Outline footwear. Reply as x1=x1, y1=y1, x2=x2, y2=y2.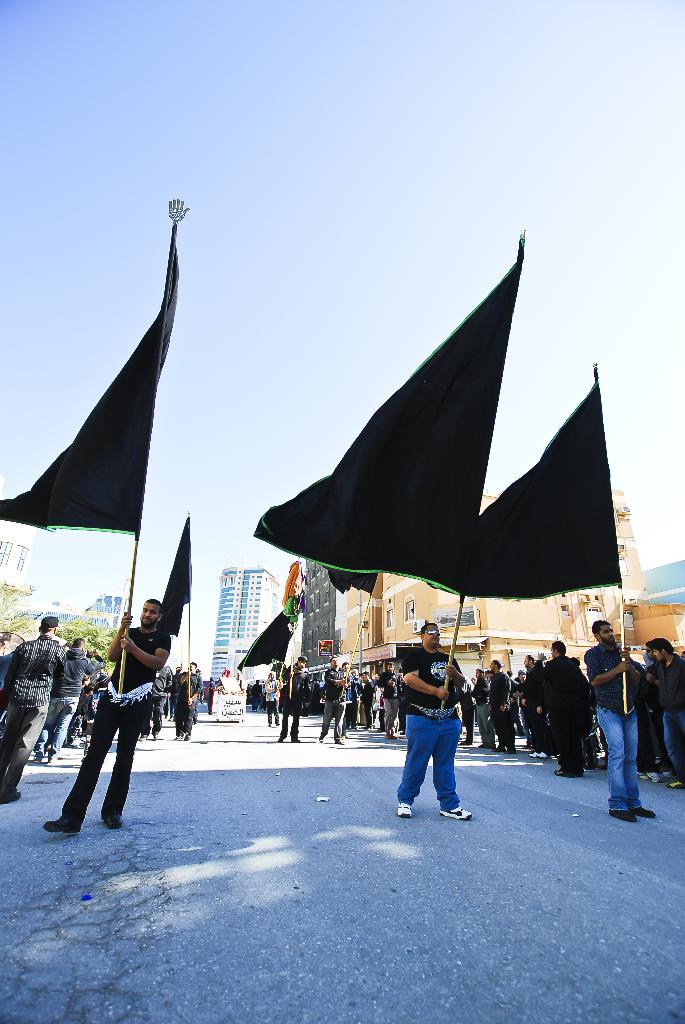
x1=42, y1=820, x2=75, y2=836.
